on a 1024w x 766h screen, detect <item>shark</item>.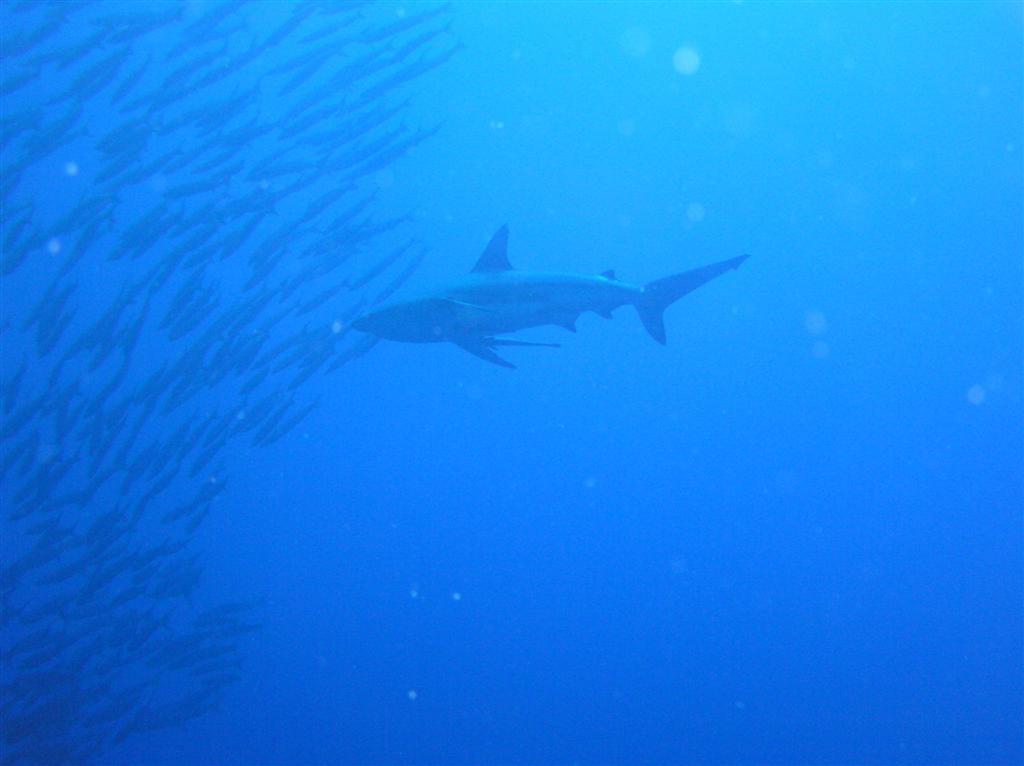
x1=347 y1=220 x2=751 y2=365.
